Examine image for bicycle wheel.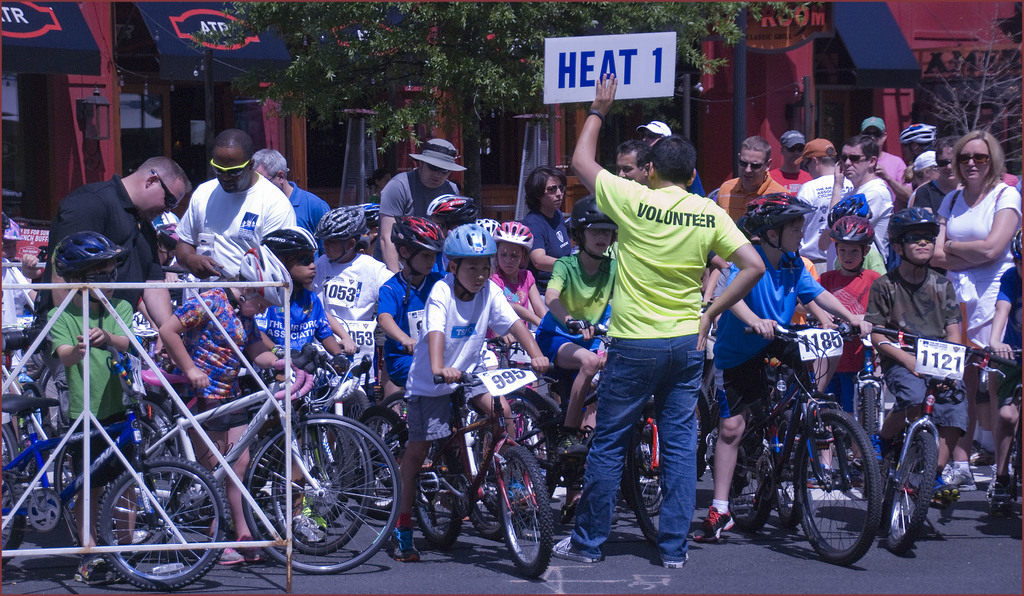
Examination result: <bbox>0, 469, 22, 559</bbox>.
